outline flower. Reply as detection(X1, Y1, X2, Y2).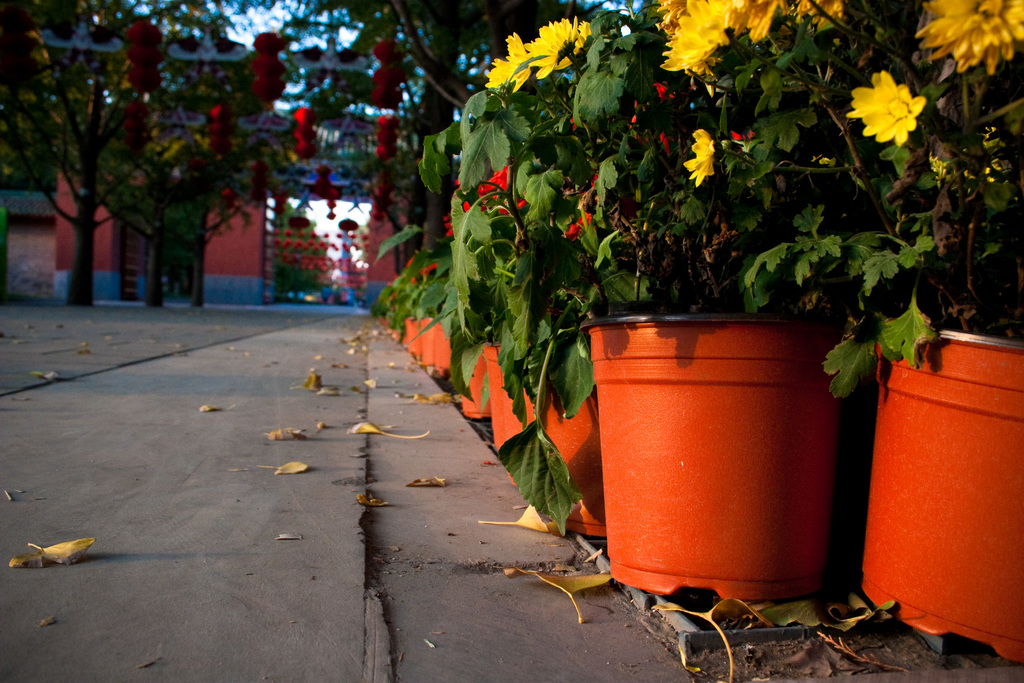
detection(916, 0, 1023, 76).
